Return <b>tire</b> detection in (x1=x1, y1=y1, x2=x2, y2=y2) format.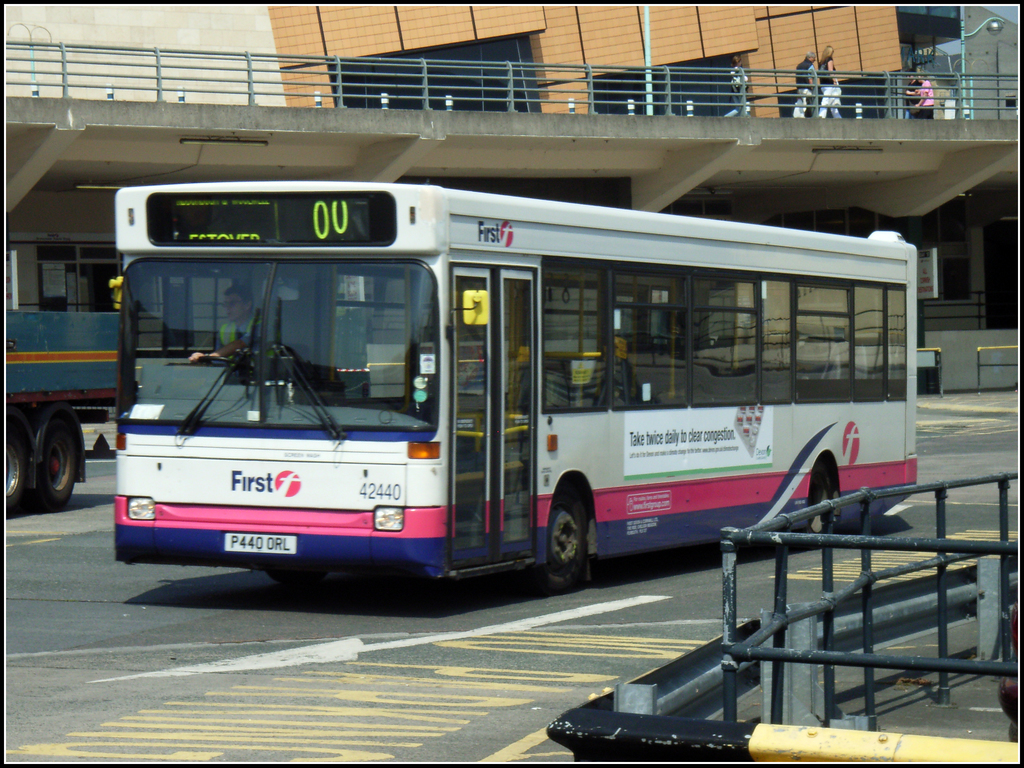
(x1=0, y1=417, x2=37, y2=521).
